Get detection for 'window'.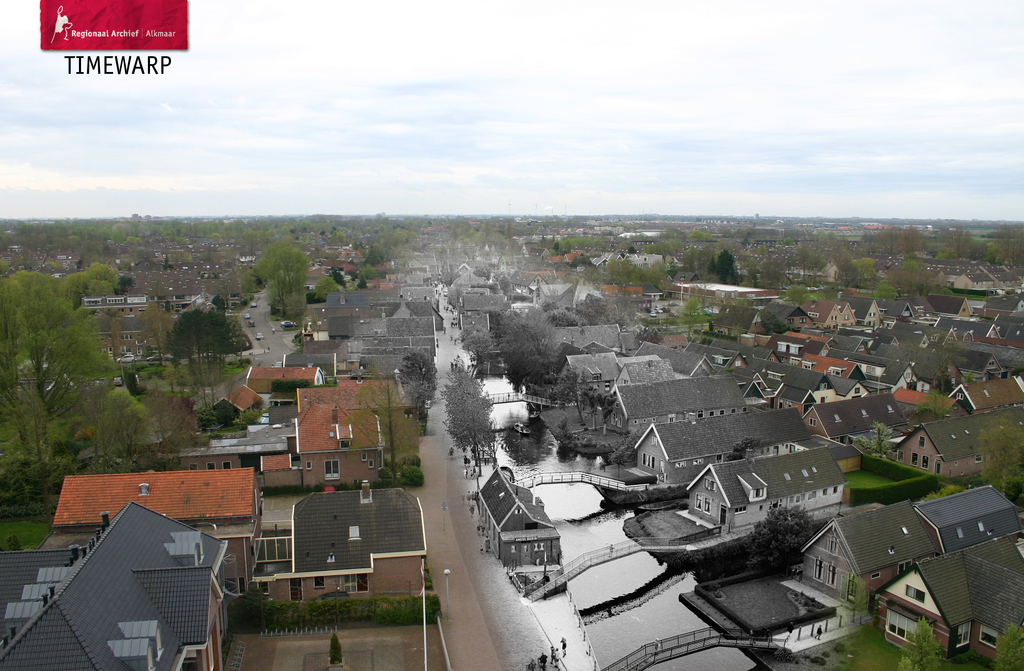
Detection: 172, 294, 186, 301.
